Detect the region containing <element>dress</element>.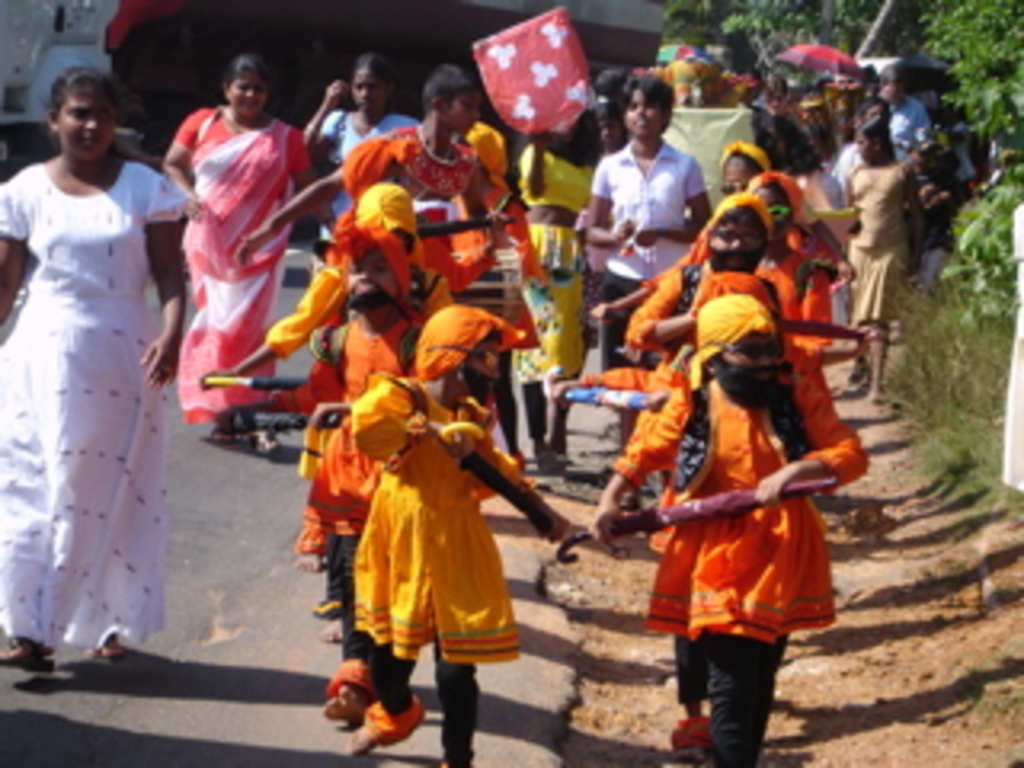
x1=605, y1=355, x2=883, y2=650.
